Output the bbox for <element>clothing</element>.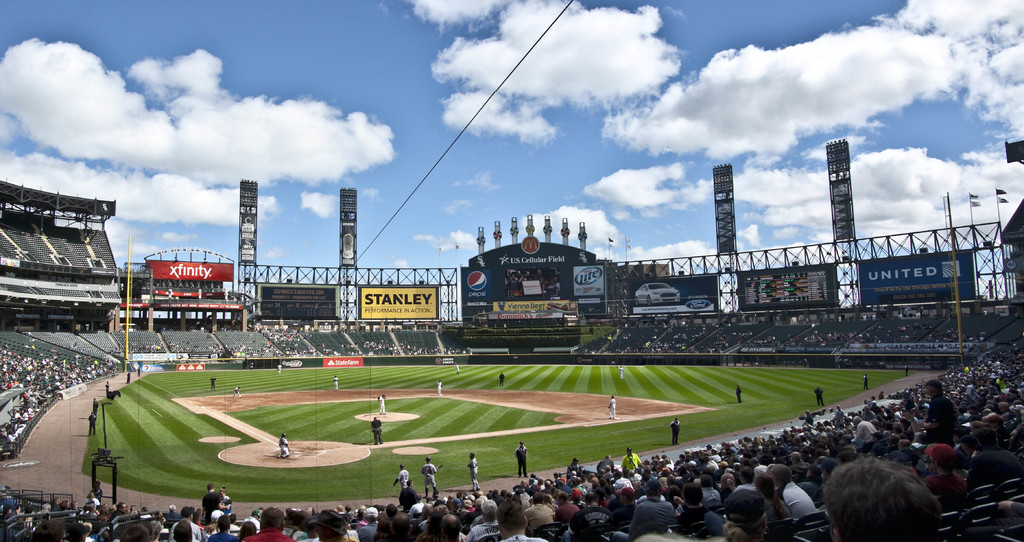
detection(625, 451, 634, 472).
